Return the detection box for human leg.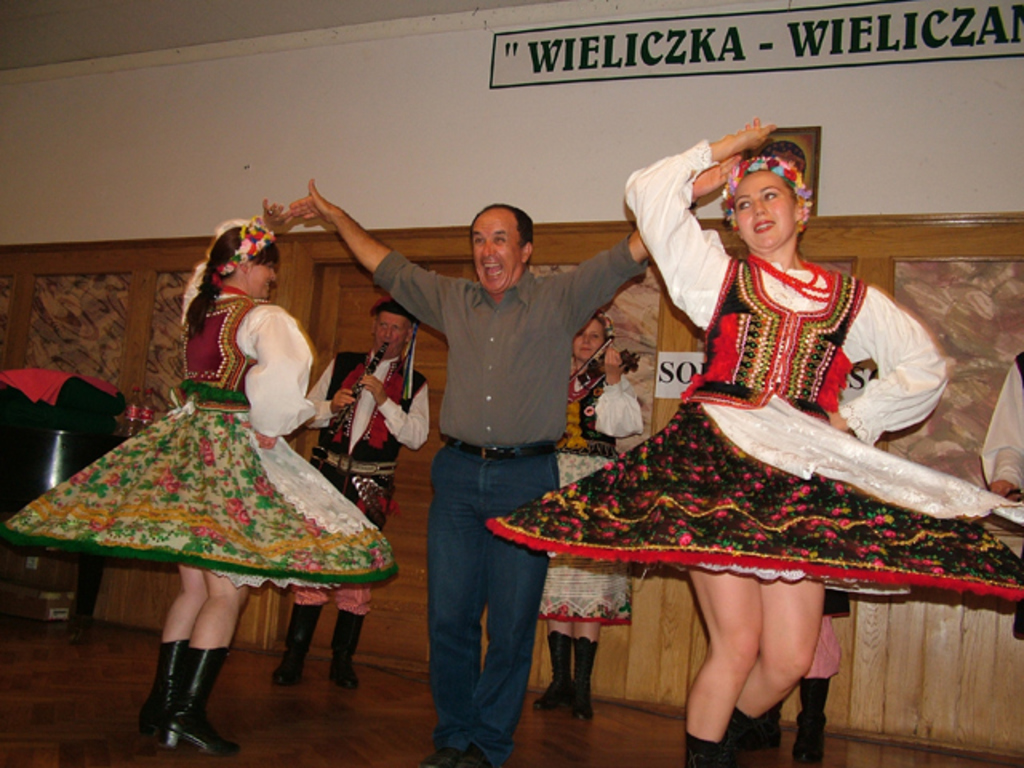
crop(341, 586, 368, 683).
